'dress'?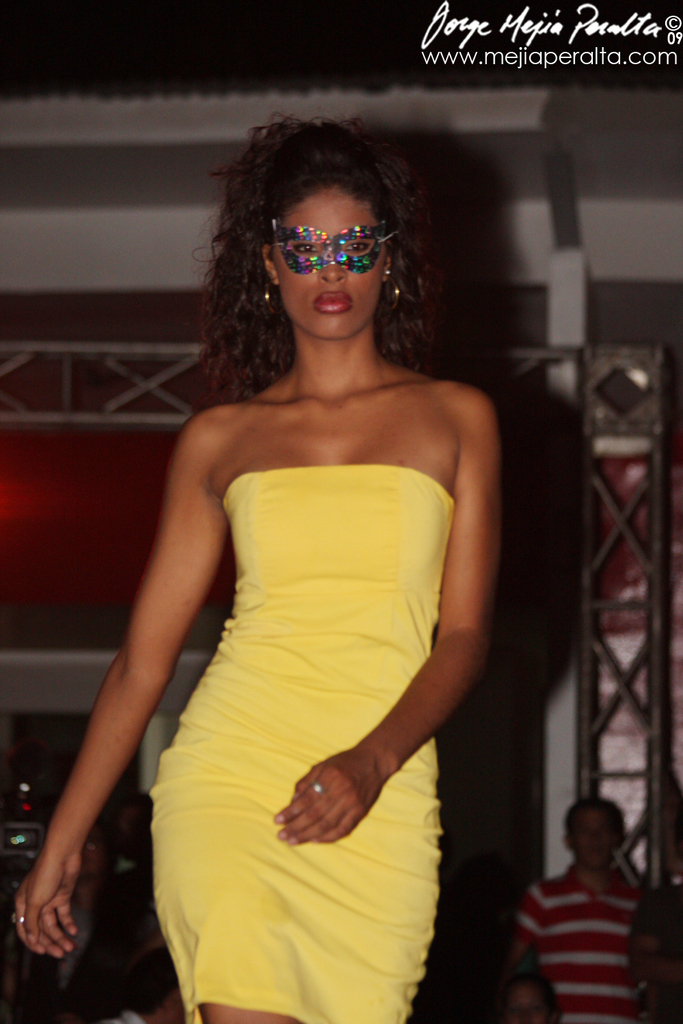
{"left": 154, "top": 462, "right": 448, "bottom": 1023}
